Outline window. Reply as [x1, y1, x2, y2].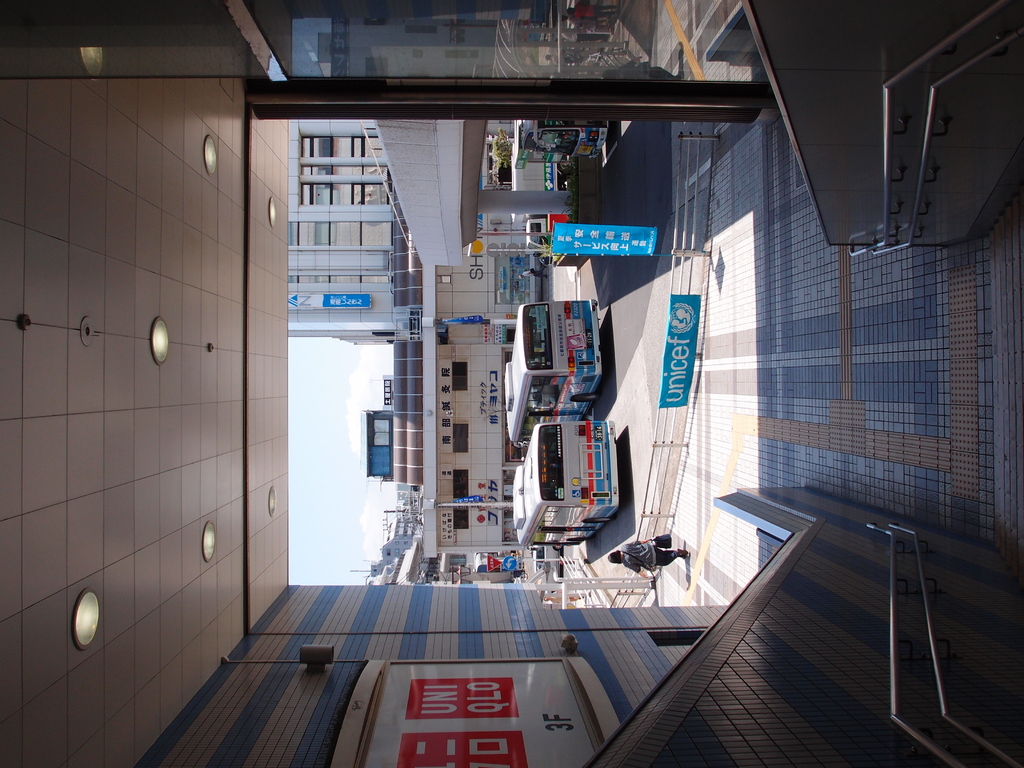
[306, 131, 339, 161].
